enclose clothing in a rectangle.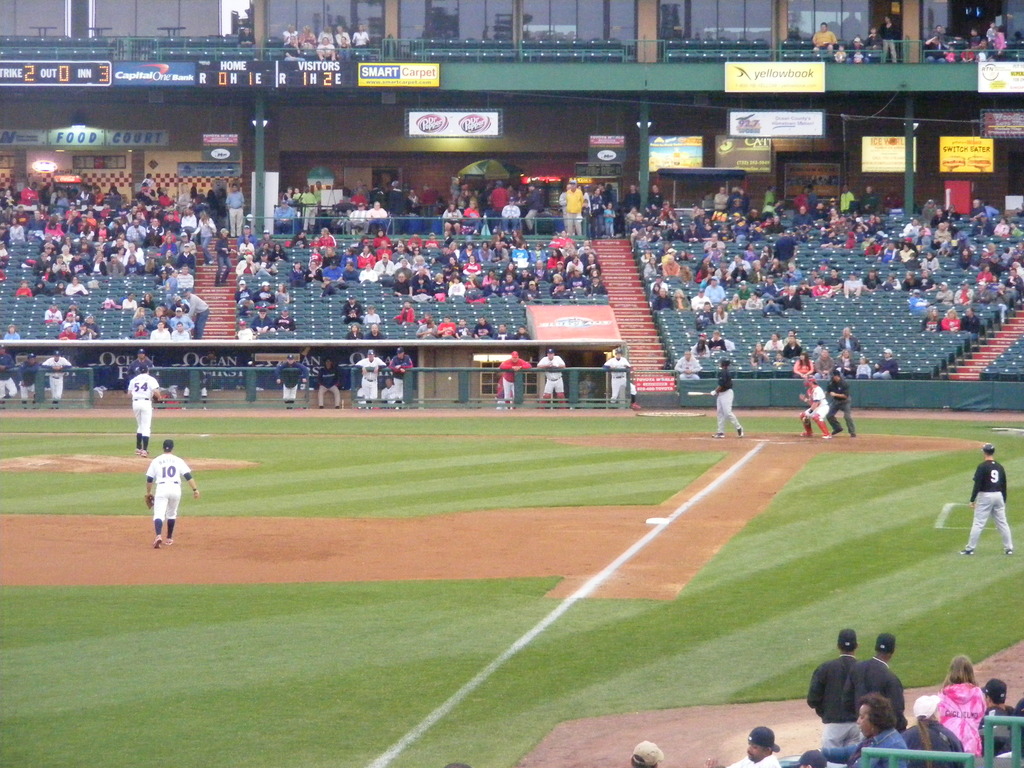
<box>860,723,908,751</box>.
